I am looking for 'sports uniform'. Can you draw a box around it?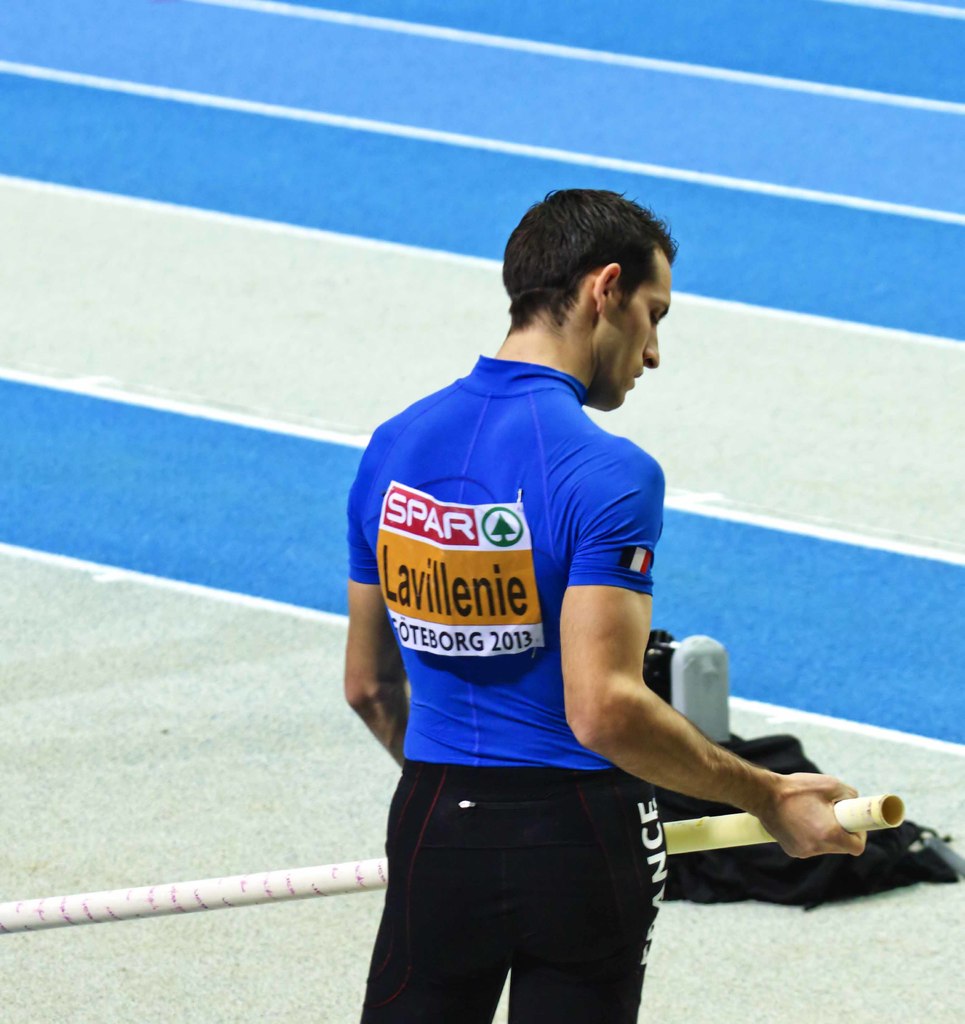
Sure, the bounding box is [357,356,664,1023].
